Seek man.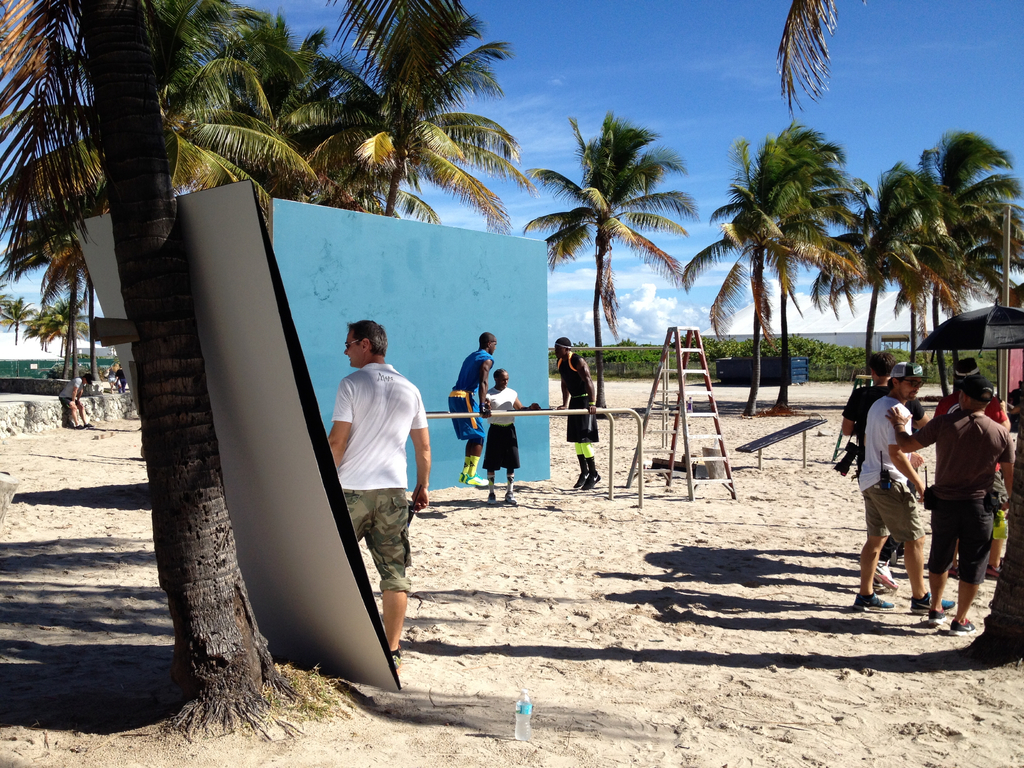
bbox=[319, 318, 422, 648].
